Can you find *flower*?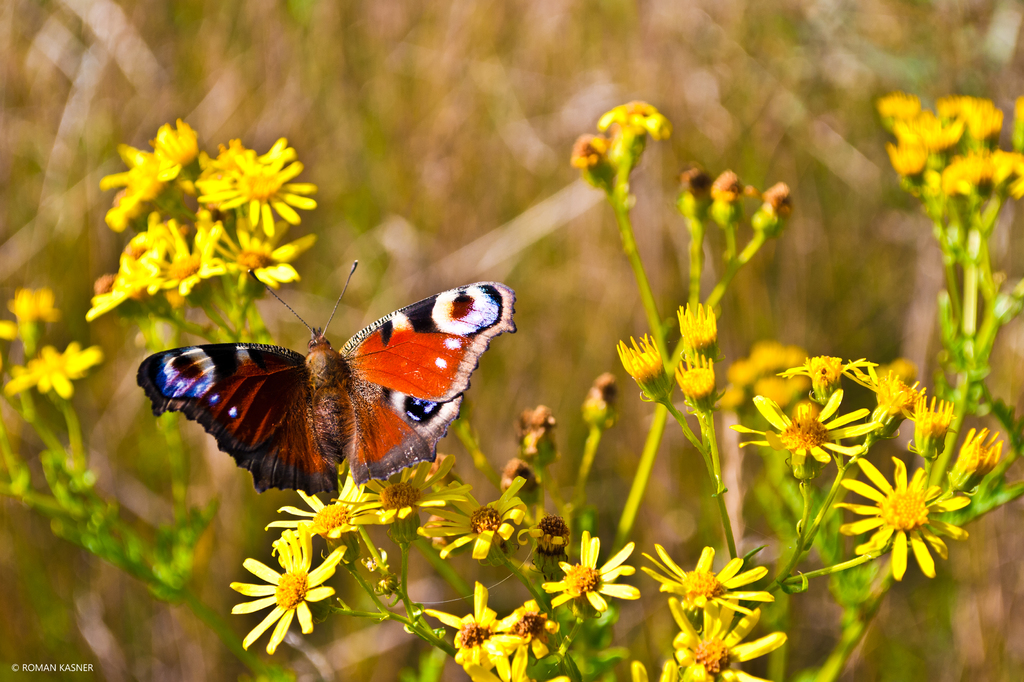
Yes, bounding box: (x1=260, y1=459, x2=412, y2=544).
